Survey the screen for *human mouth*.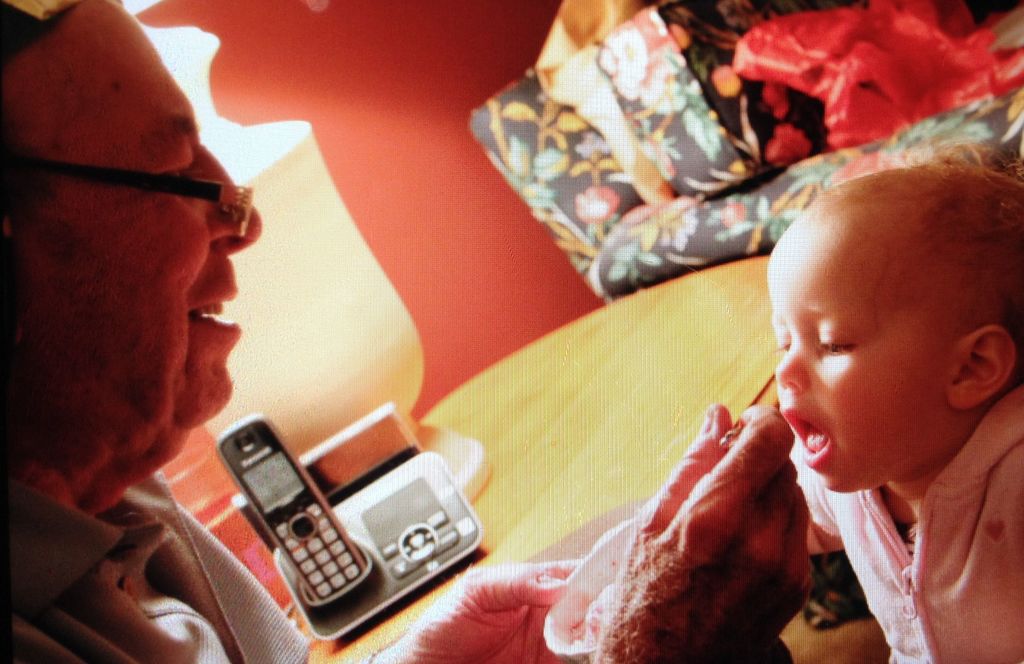
Survey found: {"left": 780, "top": 409, "right": 831, "bottom": 466}.
